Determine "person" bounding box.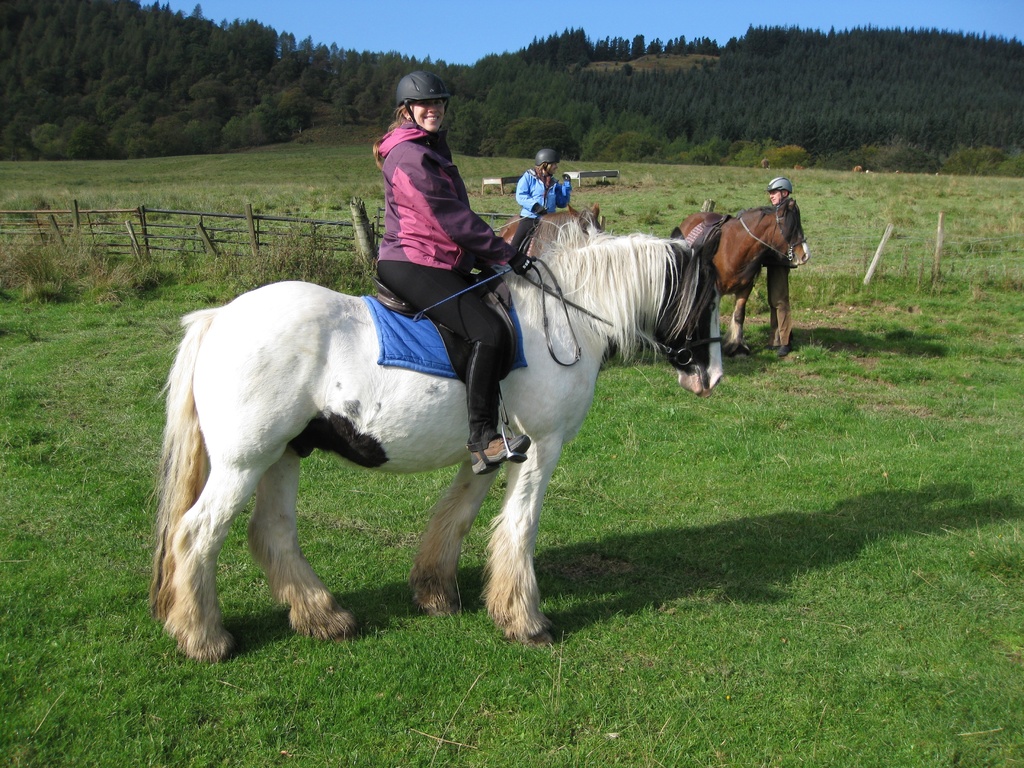
Determined: (510, 148, 573, 252).
